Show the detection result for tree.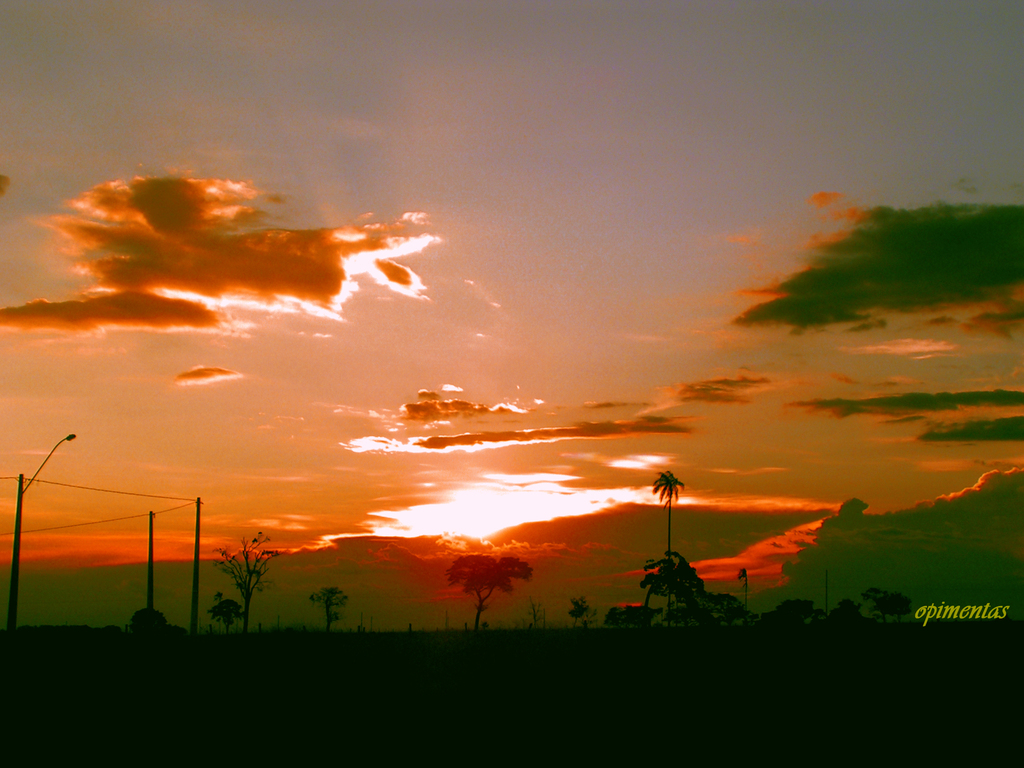
564 597 593 633.
